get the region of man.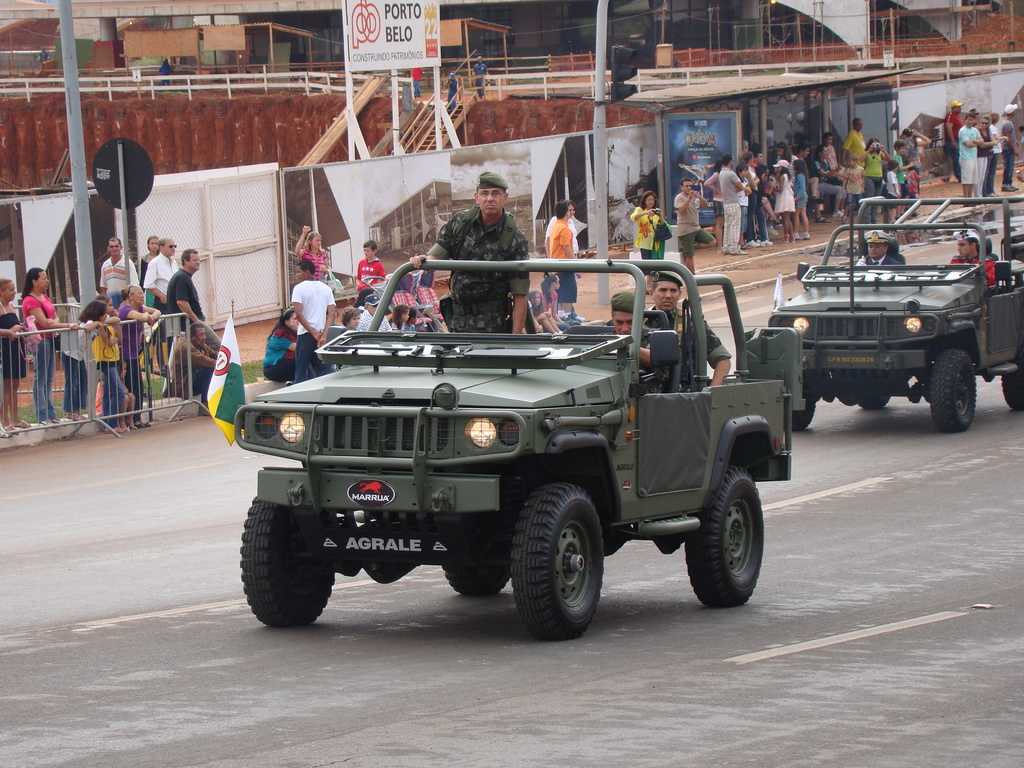
(x1=166, y1=248, x2=218, y2=356).
